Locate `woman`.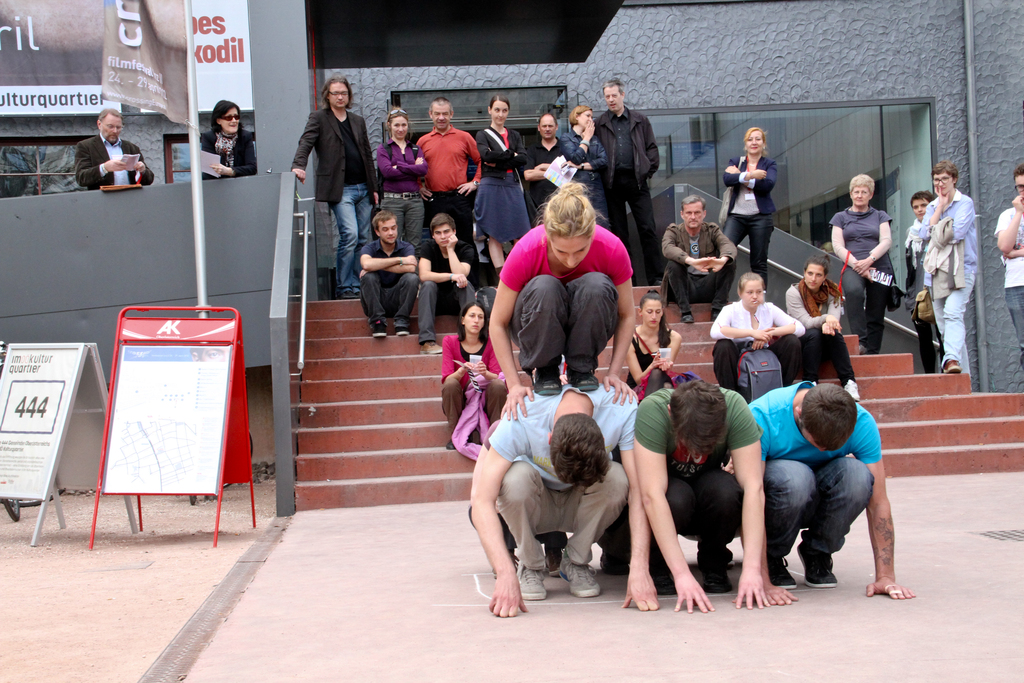
Bounding box: (897,191,939,379).
